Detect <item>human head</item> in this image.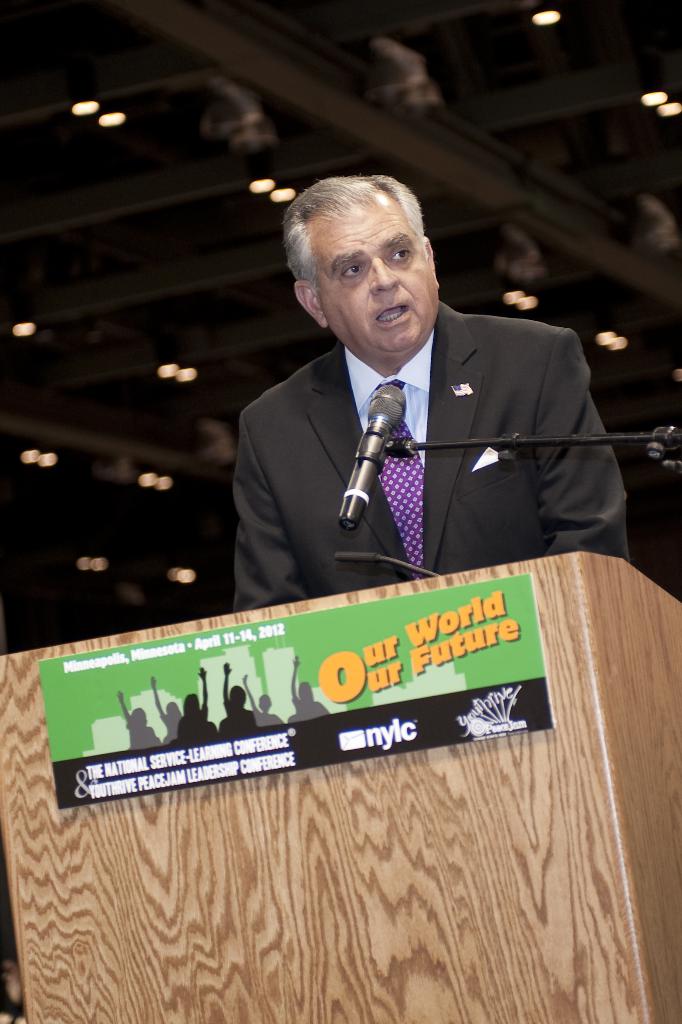
Detection: 280/165/445/333.
